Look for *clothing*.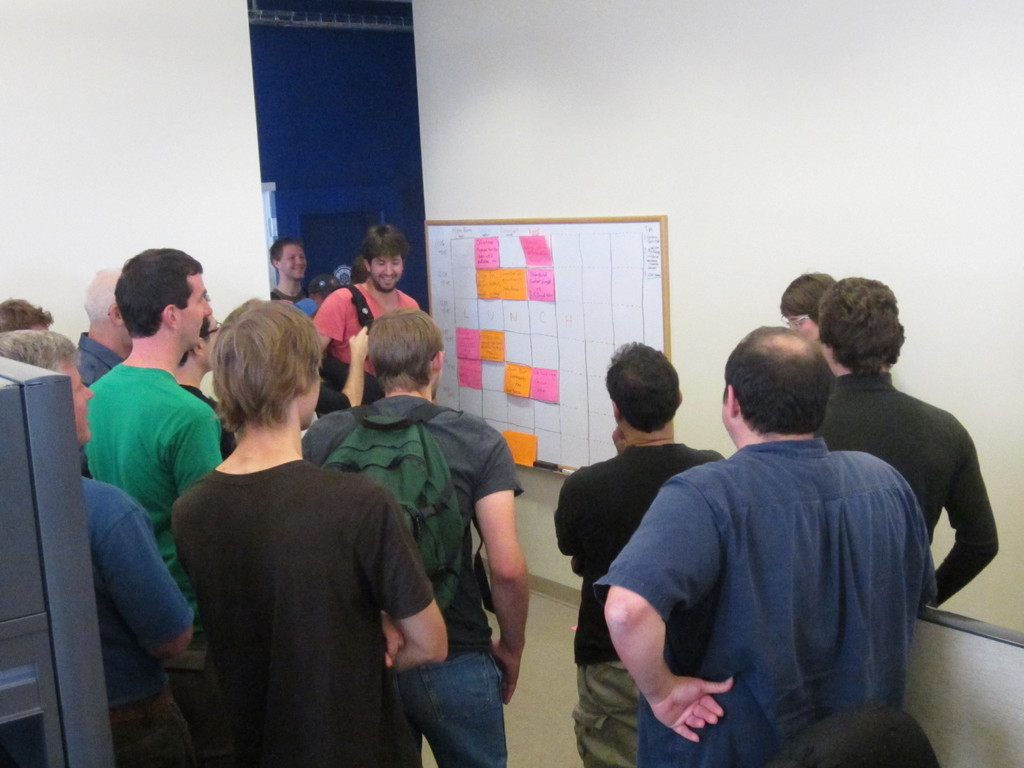
Found: l=595, t=440, r=941, b=762.
